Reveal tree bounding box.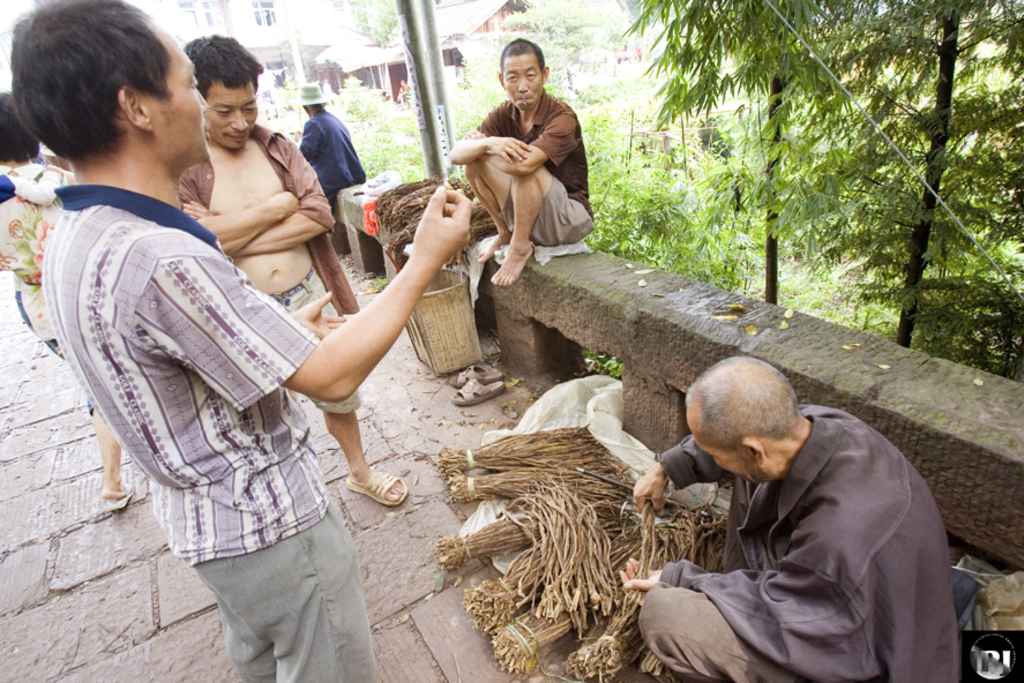
Revealed: {"left": 621, "top": 0, "right": 1023, "bottom": 351}.
